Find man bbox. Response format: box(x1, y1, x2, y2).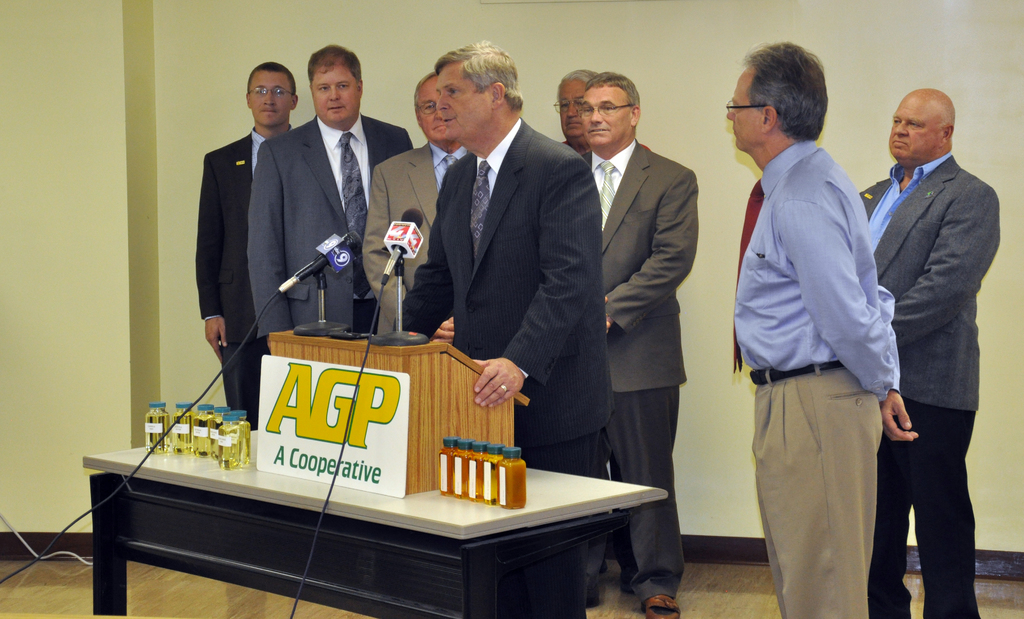
box(557, 69, 649, 156).
